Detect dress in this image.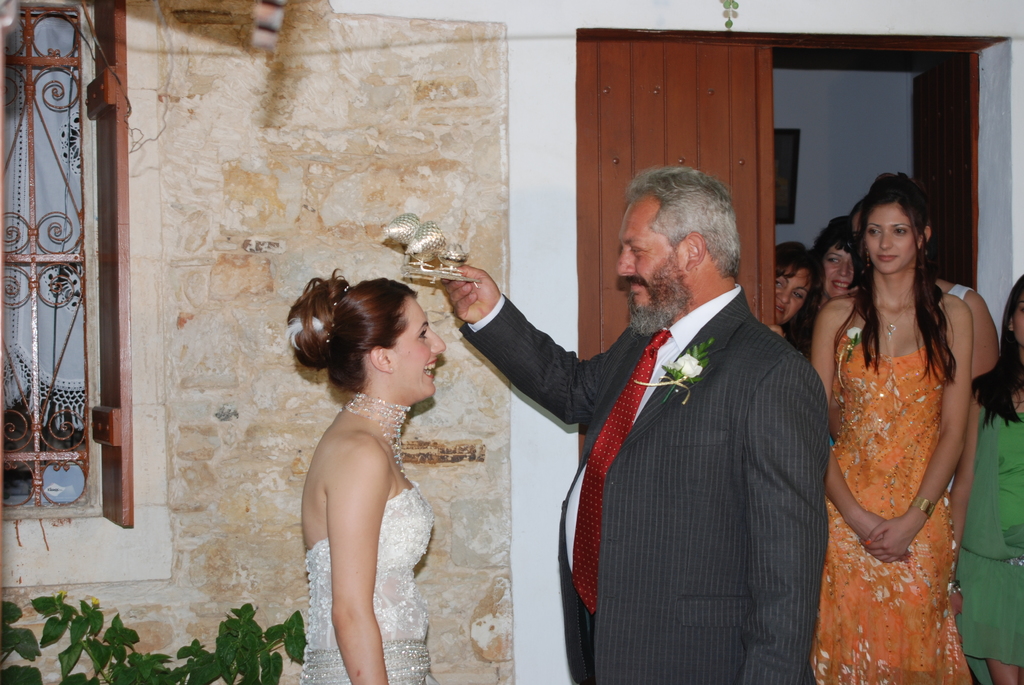
Detection: [x1=810, y1=310, x2=971, y2=684].
